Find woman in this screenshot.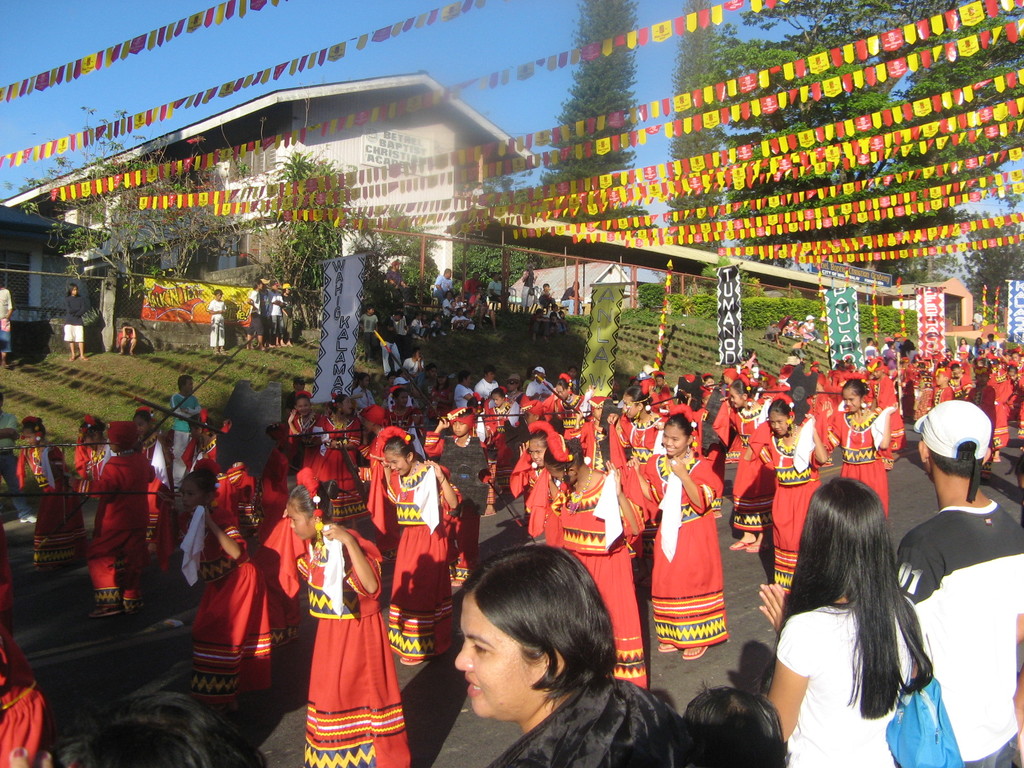
The bounding box for woman is BBox(629, 396, 742, 659).
